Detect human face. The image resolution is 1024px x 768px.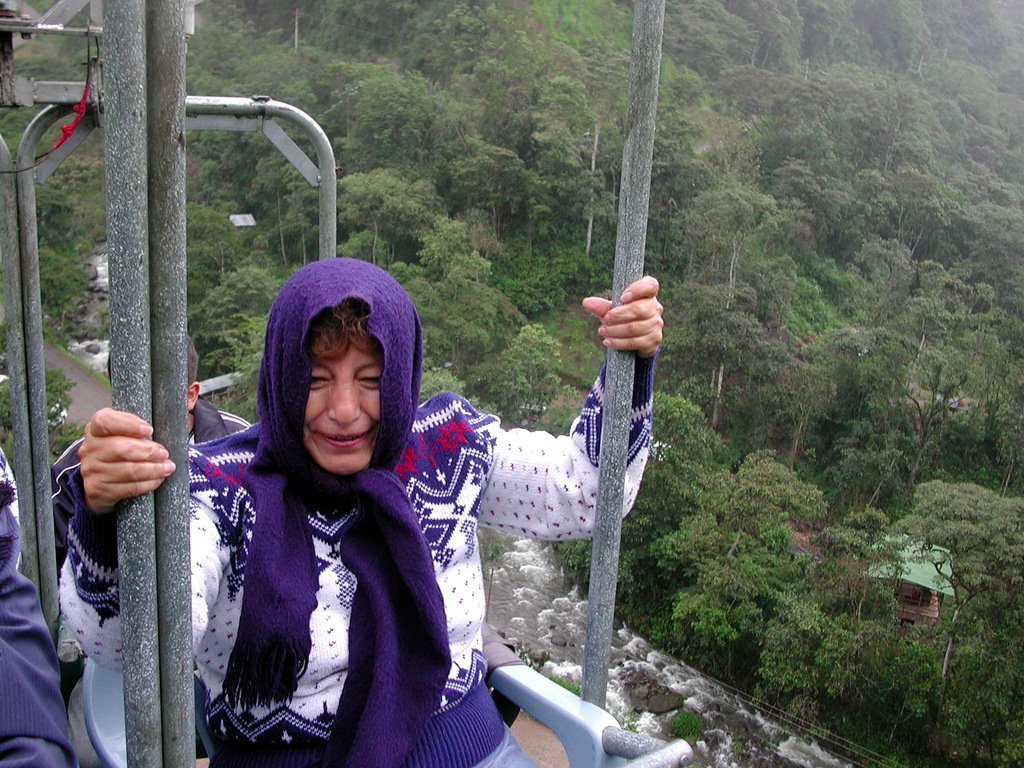
[x1=300, y1=329, x2=385, y2=479].
